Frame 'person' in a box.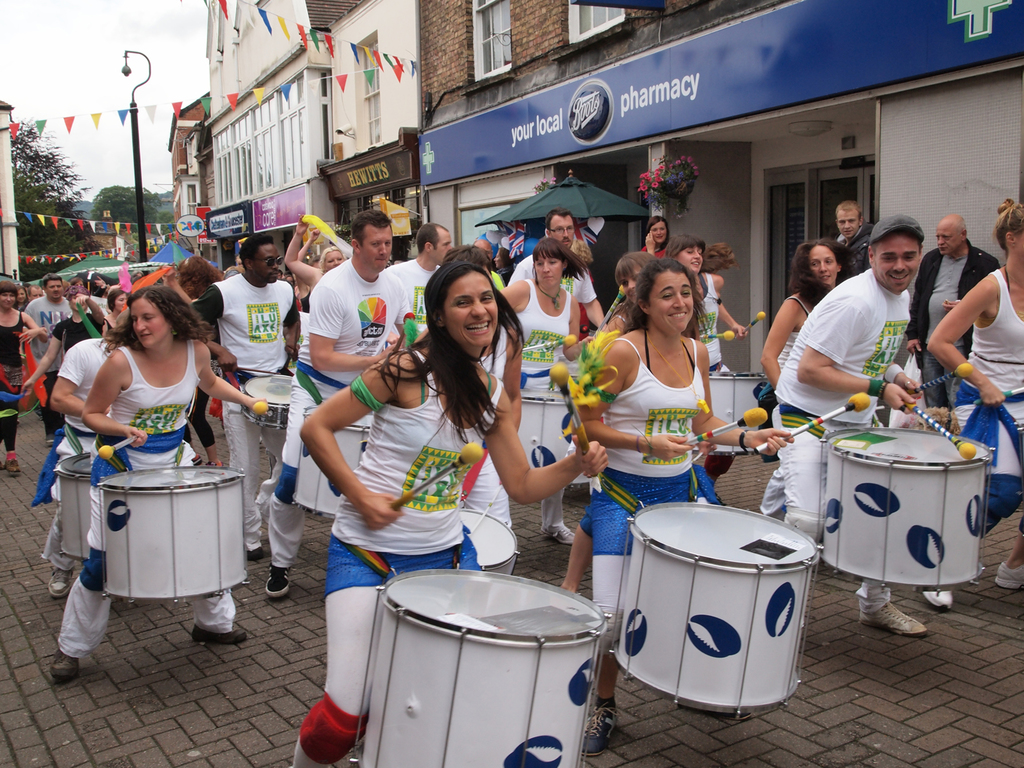
l=499, t=237, r=595, b=543.
